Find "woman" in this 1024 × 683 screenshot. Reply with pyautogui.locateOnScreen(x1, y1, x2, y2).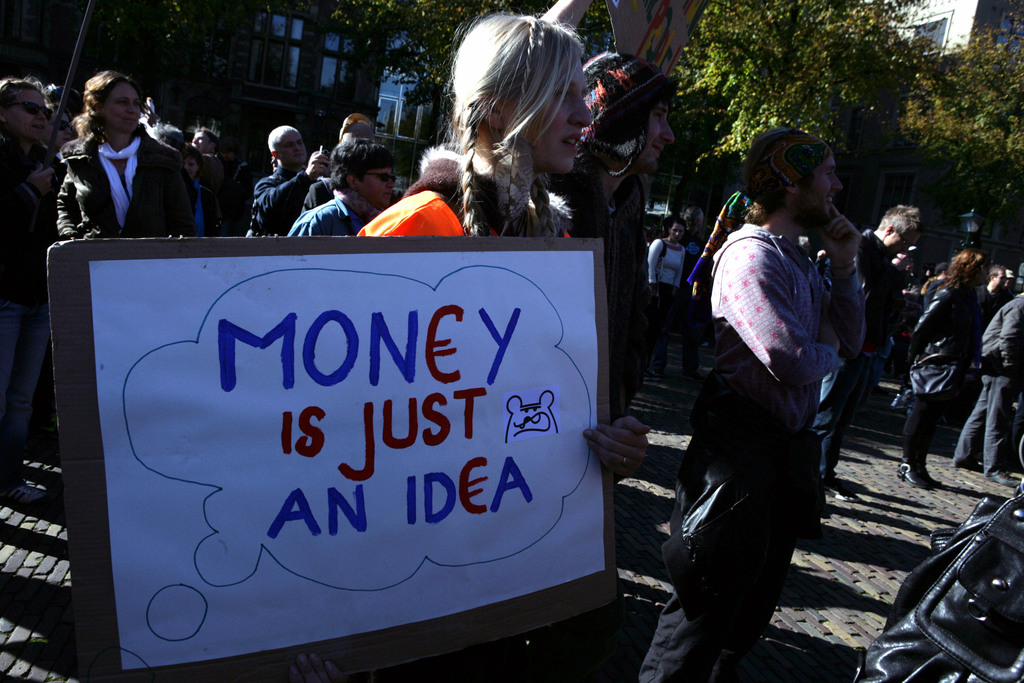
pyautogui.locateOnScreen(645, 215, 689, 320).
